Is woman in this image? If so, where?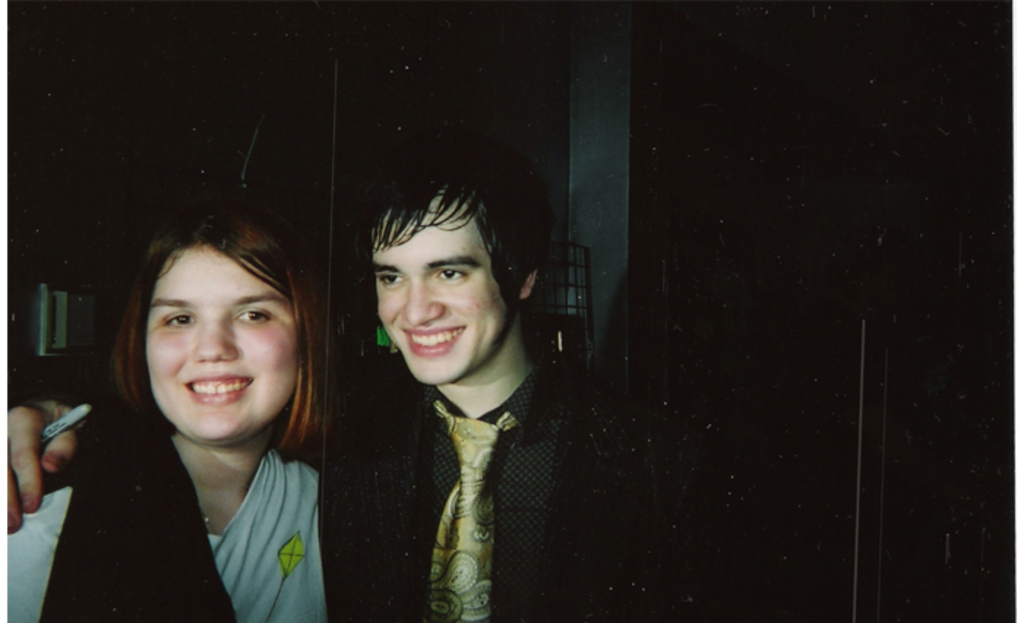
Yes, at [x1=3, y1=195, x2=332, y2=622].
